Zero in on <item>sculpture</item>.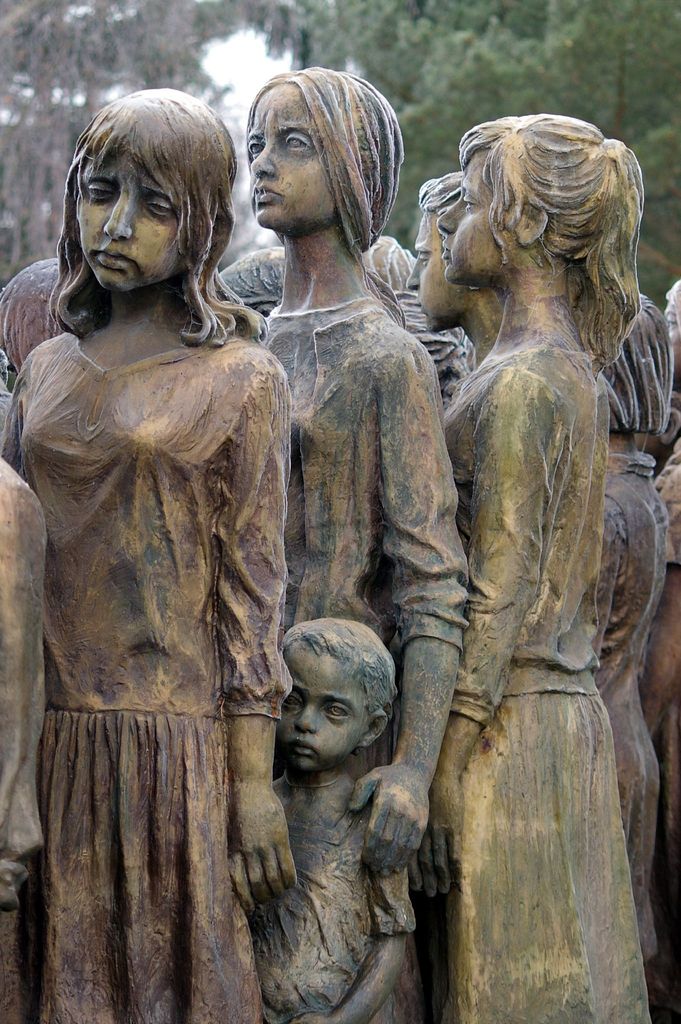
Zeroed in: detection(248, 57, 477, 874).
